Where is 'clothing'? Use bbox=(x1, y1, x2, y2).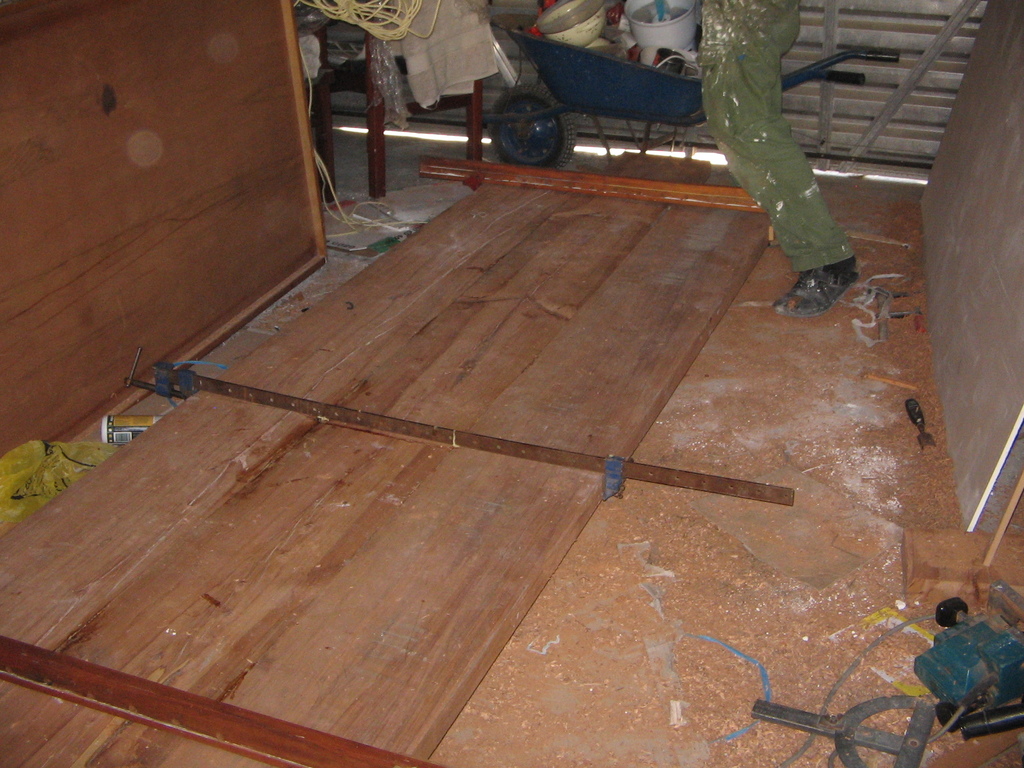
bbox=(695, 0, 875, 292).
